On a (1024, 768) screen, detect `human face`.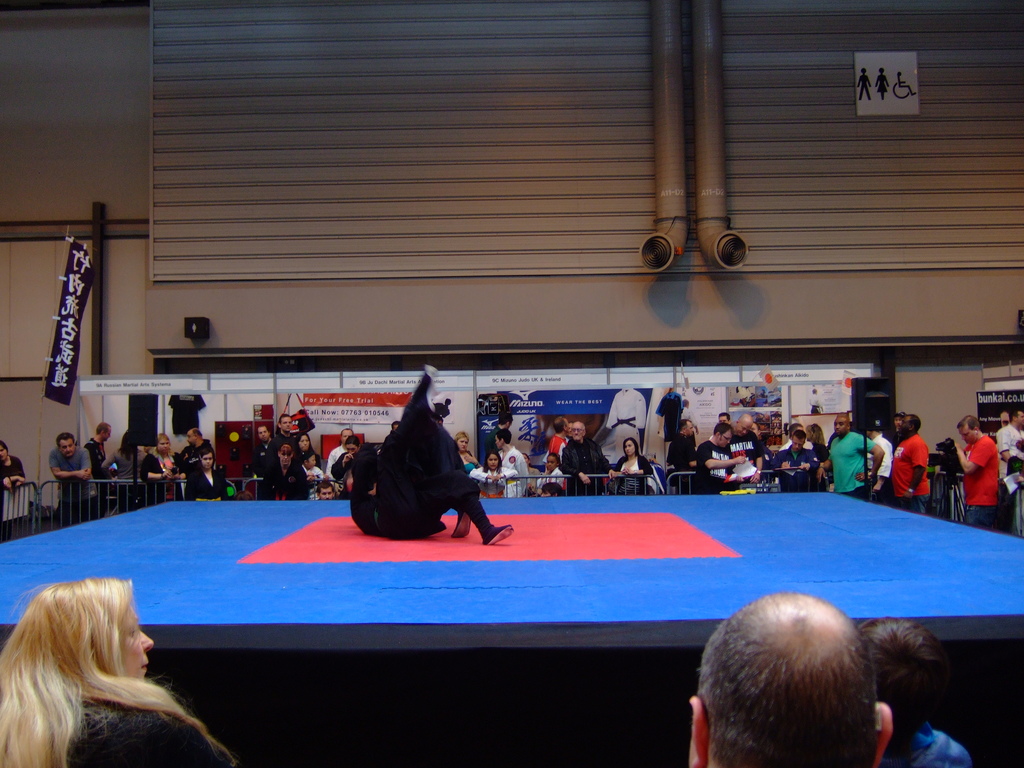
{"x1": 320, "y1": 487, "x2": 333, "y2": 502}.
